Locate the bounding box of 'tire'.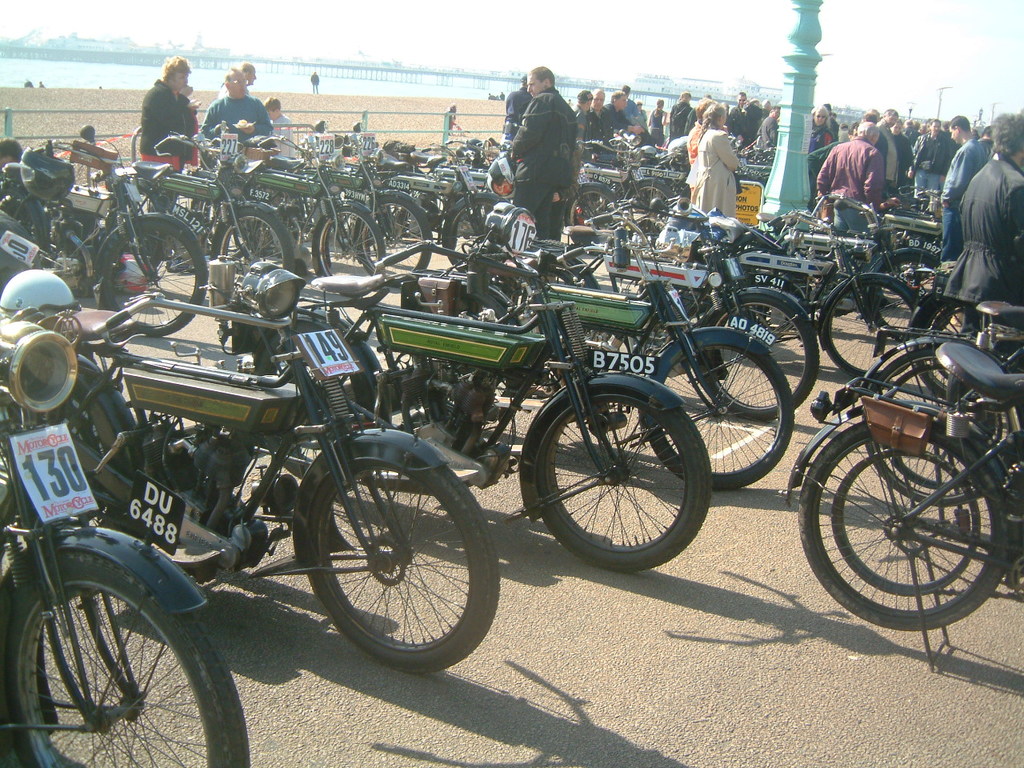
Bounding box: x1=862 y1=346 x2=1010 y2=506.
